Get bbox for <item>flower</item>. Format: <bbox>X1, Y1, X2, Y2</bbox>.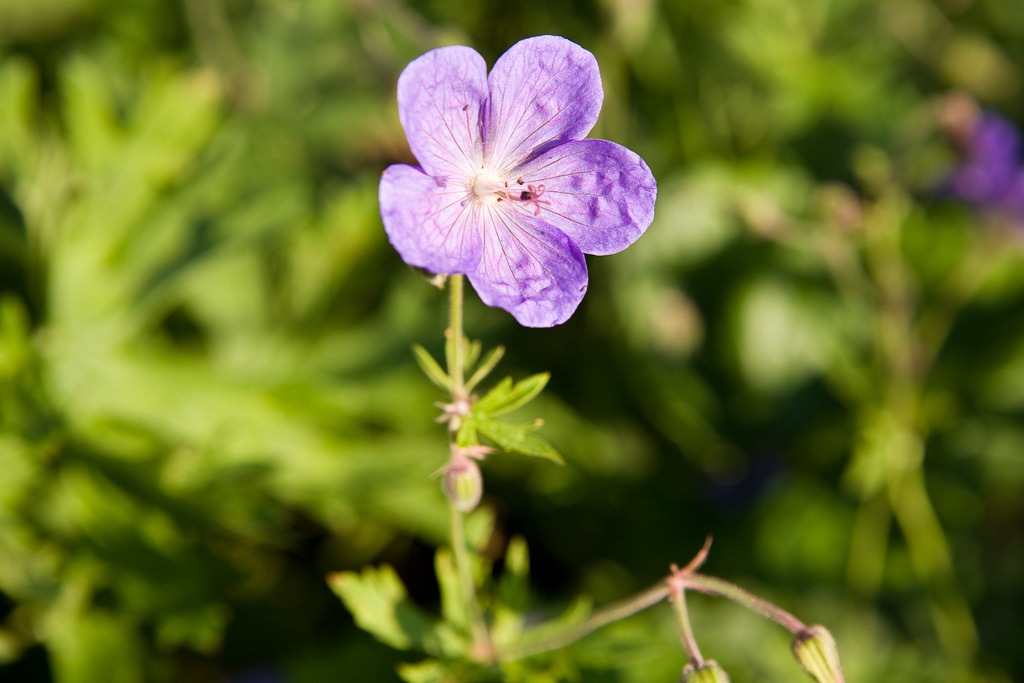
<bbox>366, 28, 659, 330</bbox>.
